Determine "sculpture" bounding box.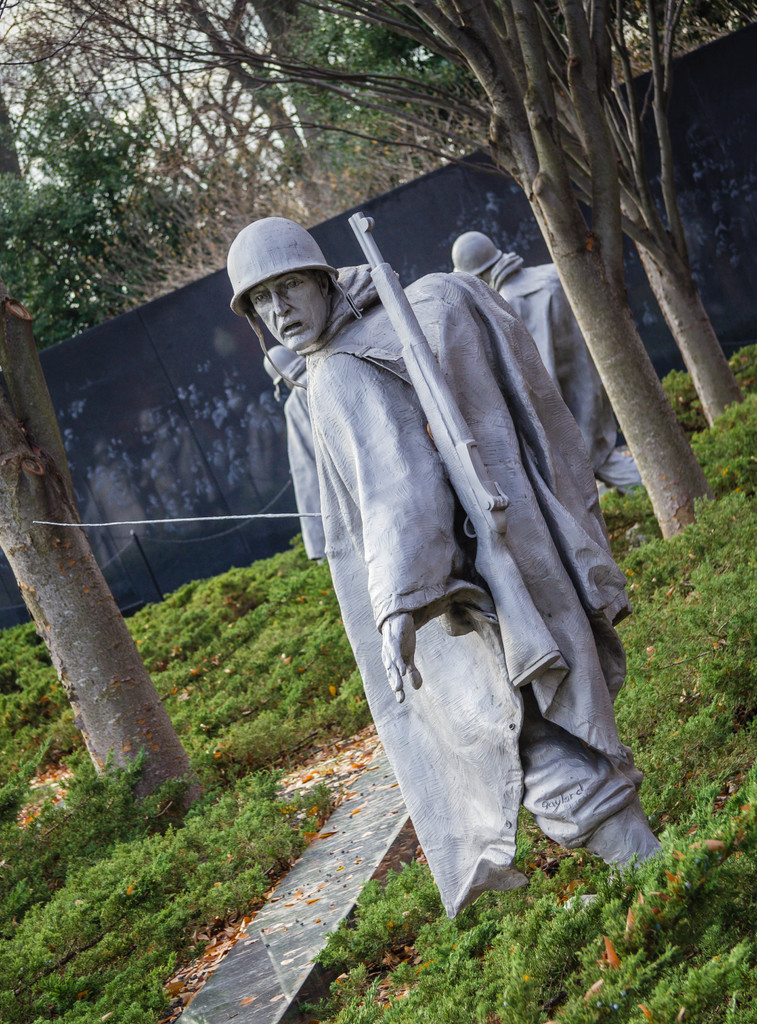
Determined: (left=449, top=229, right=650, bottom=512).
